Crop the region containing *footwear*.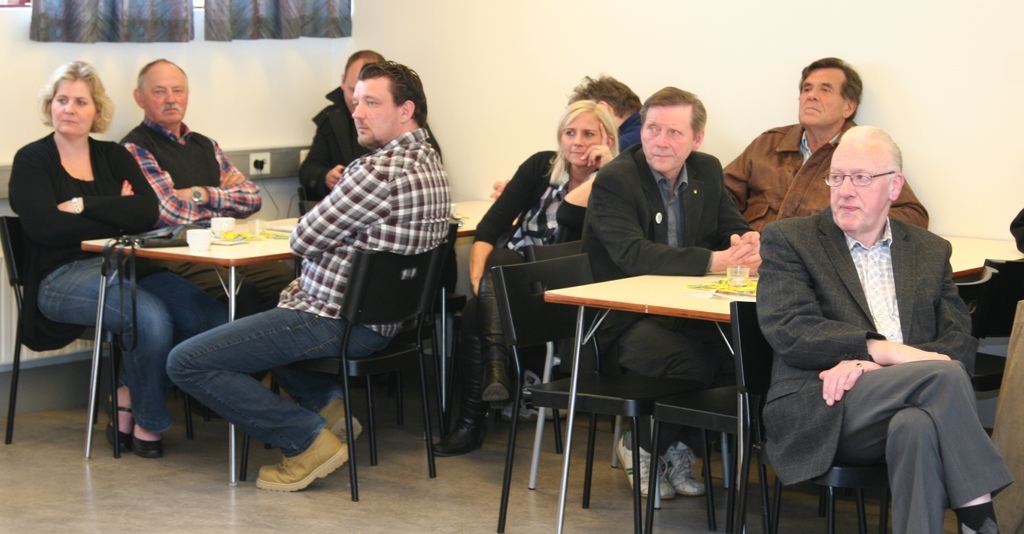
Crop region: box(611, 433, 672, 499).
